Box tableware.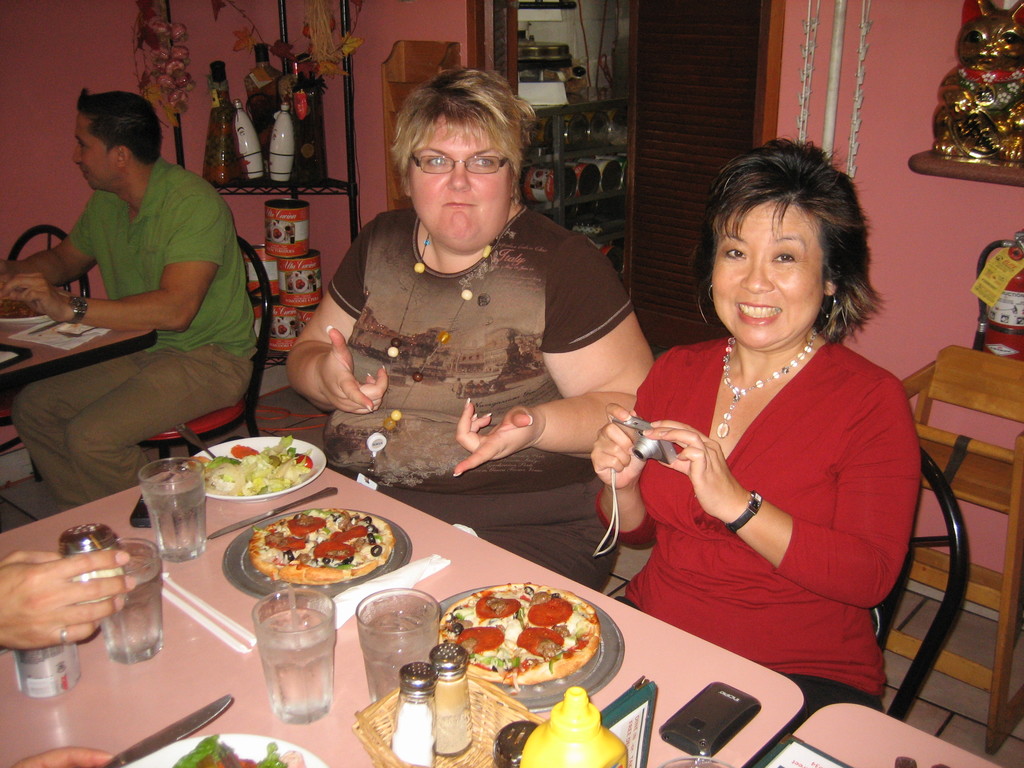
{"left": 62, "top": 524, "right": 116, "bottom": 559}.
